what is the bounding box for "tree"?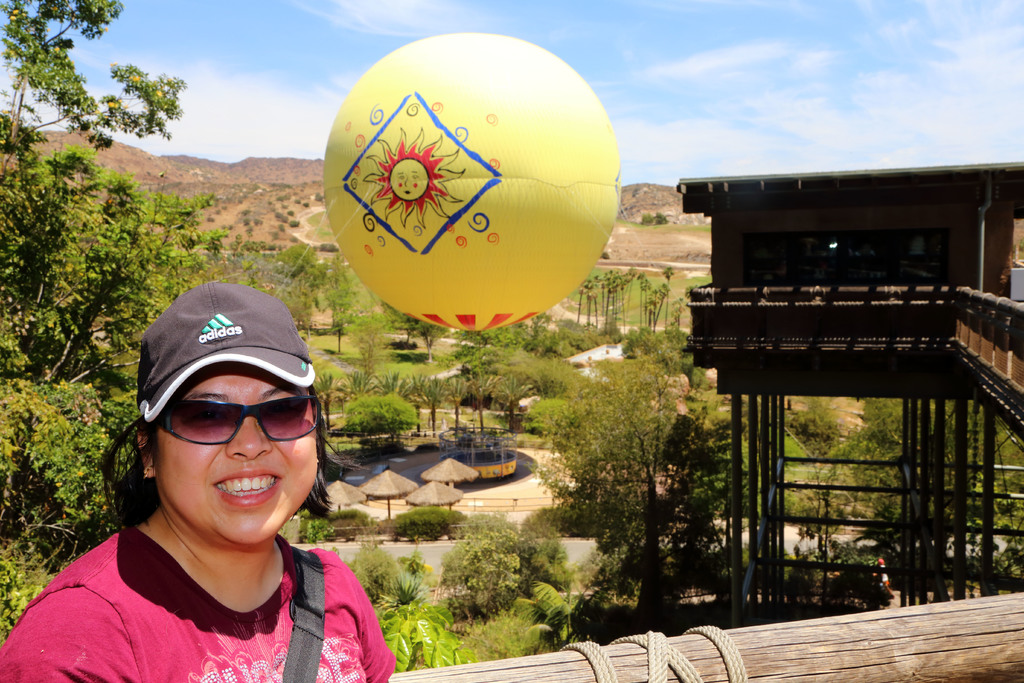
[left=339, top=395, right=420, bottom=451].
